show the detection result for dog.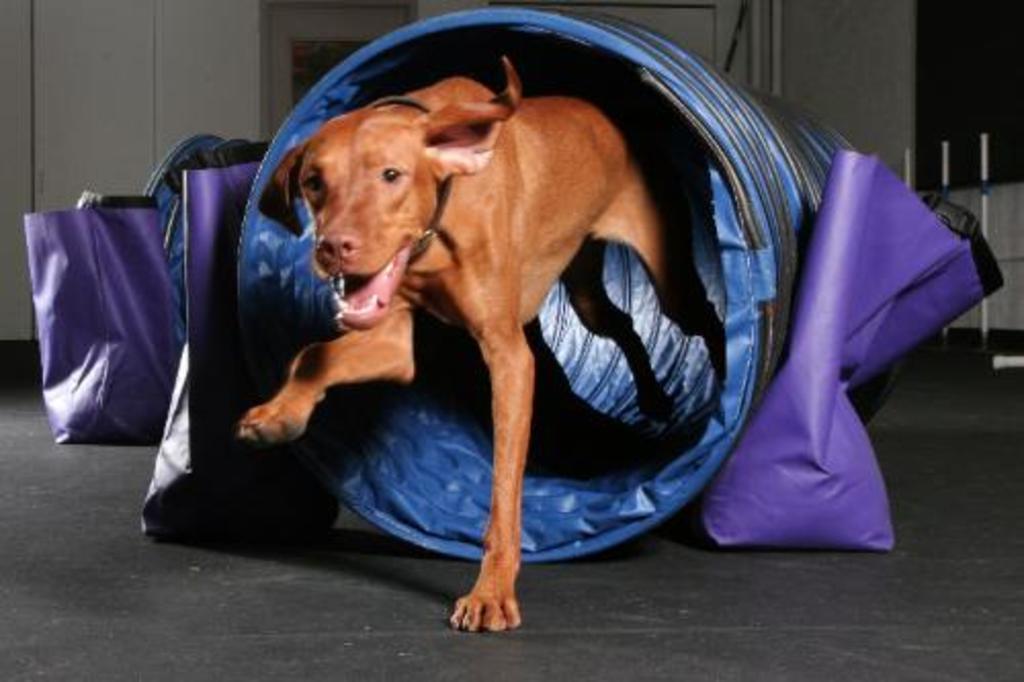
(231,55,672,633).
